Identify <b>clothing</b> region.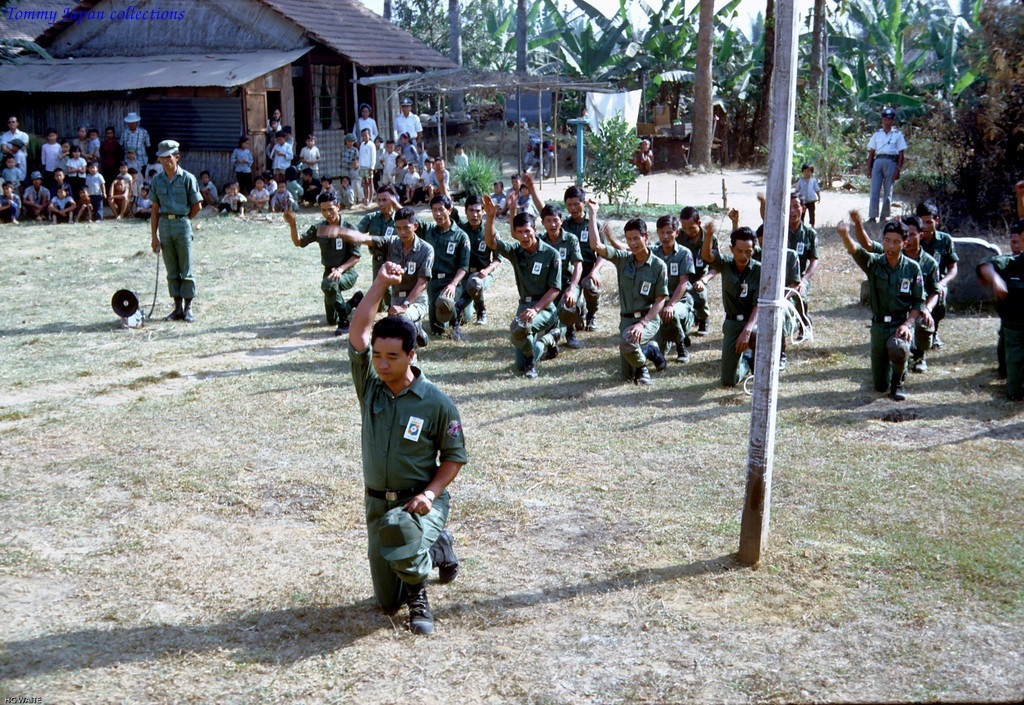
Region: crop(270, 142, 289, 176).
